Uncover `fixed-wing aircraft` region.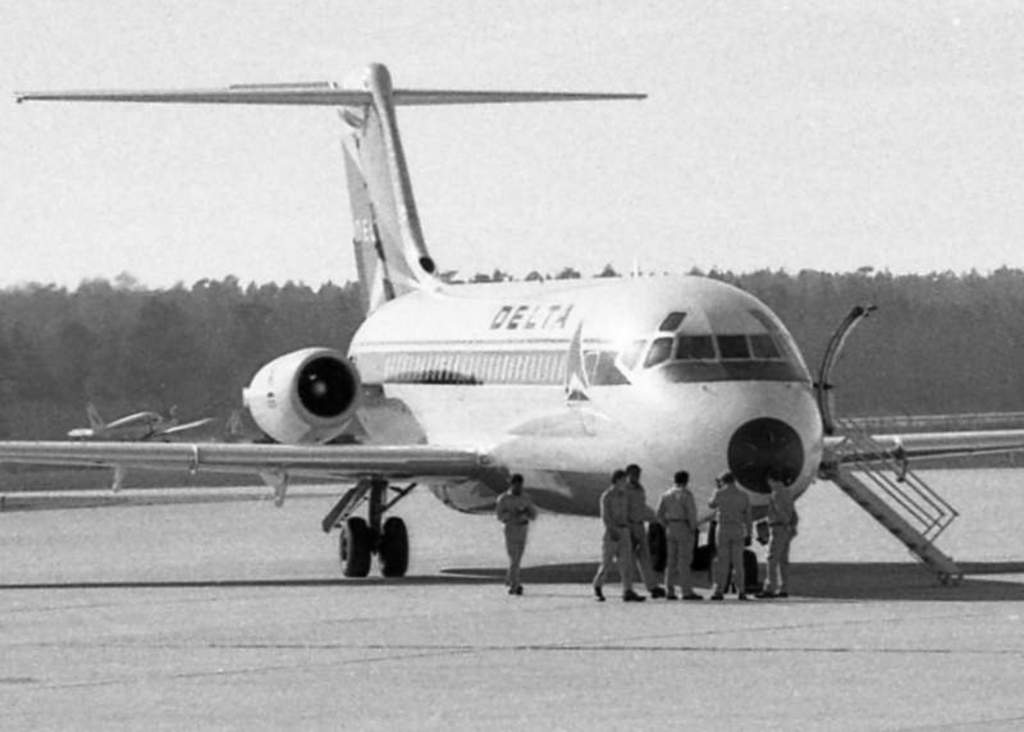
Uncovered: l=0, t=64, r=1023, b=598.
